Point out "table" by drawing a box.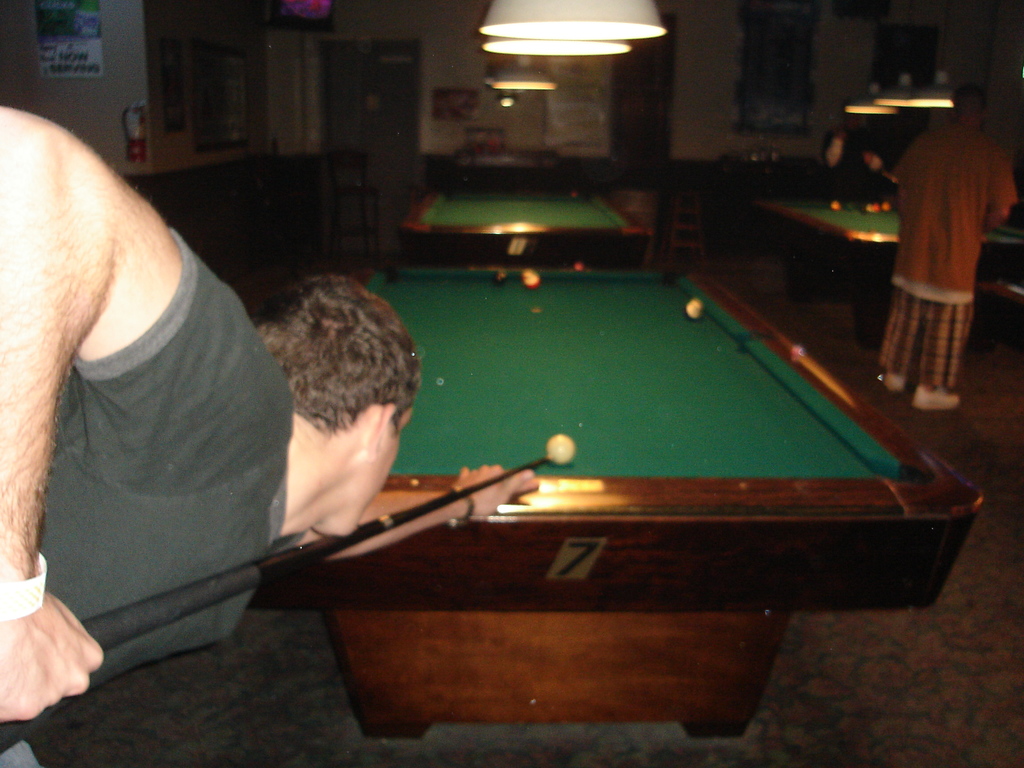
(264, 264, 993, 744).
